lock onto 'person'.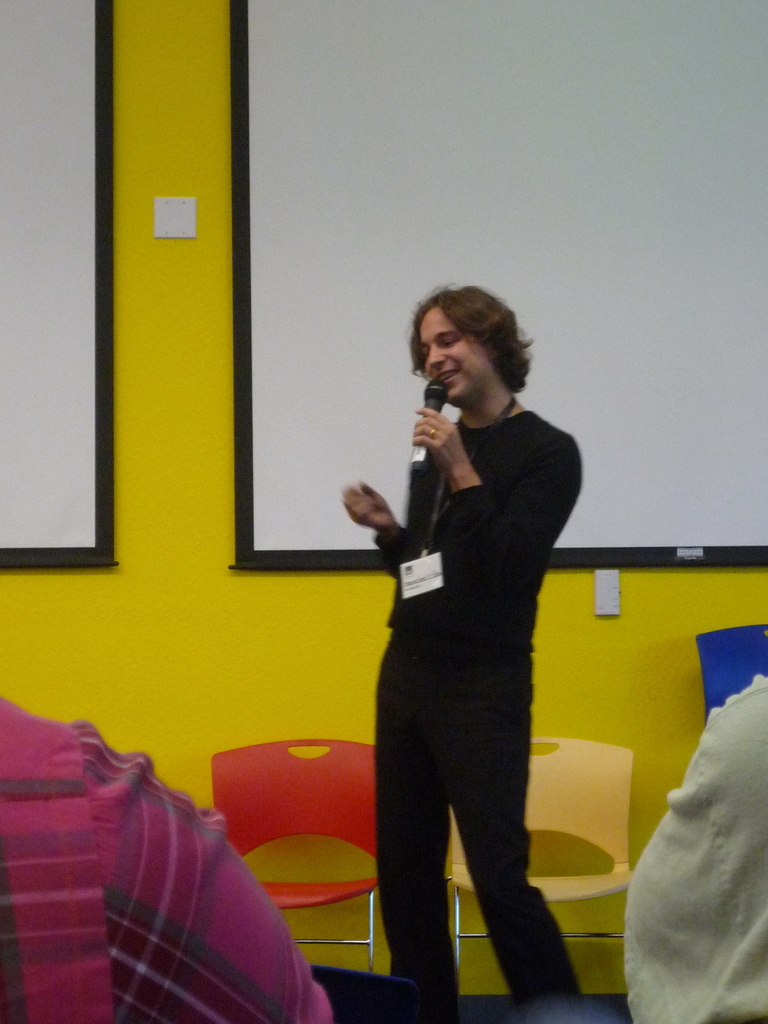
Locked: (623, 675, 767, 1023).
